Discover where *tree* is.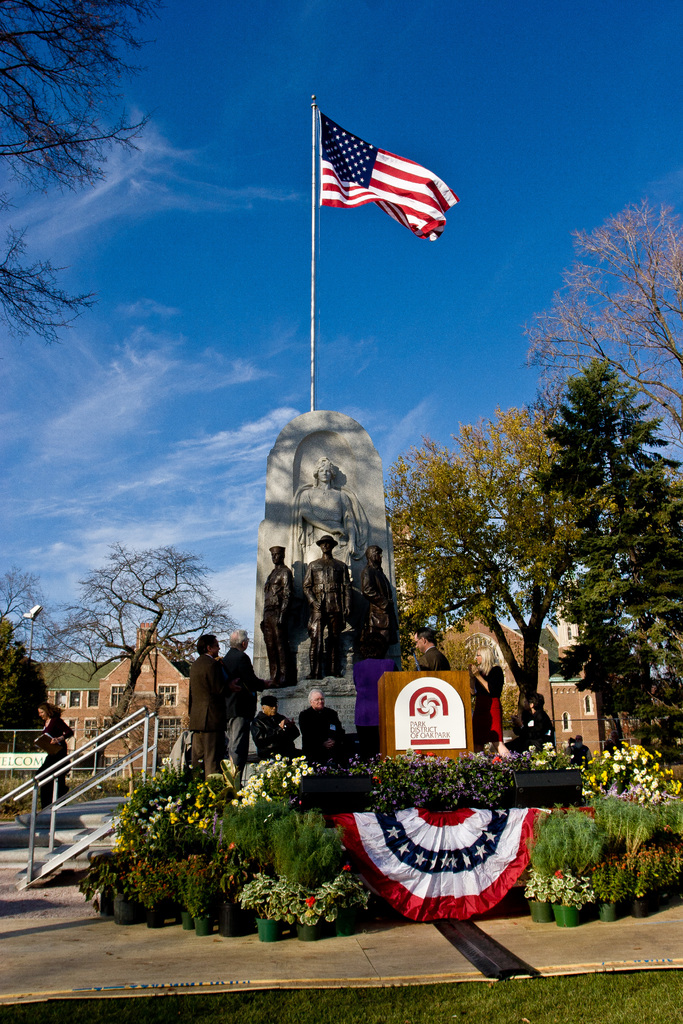
Discovered at [0, 0, 174, 349].
